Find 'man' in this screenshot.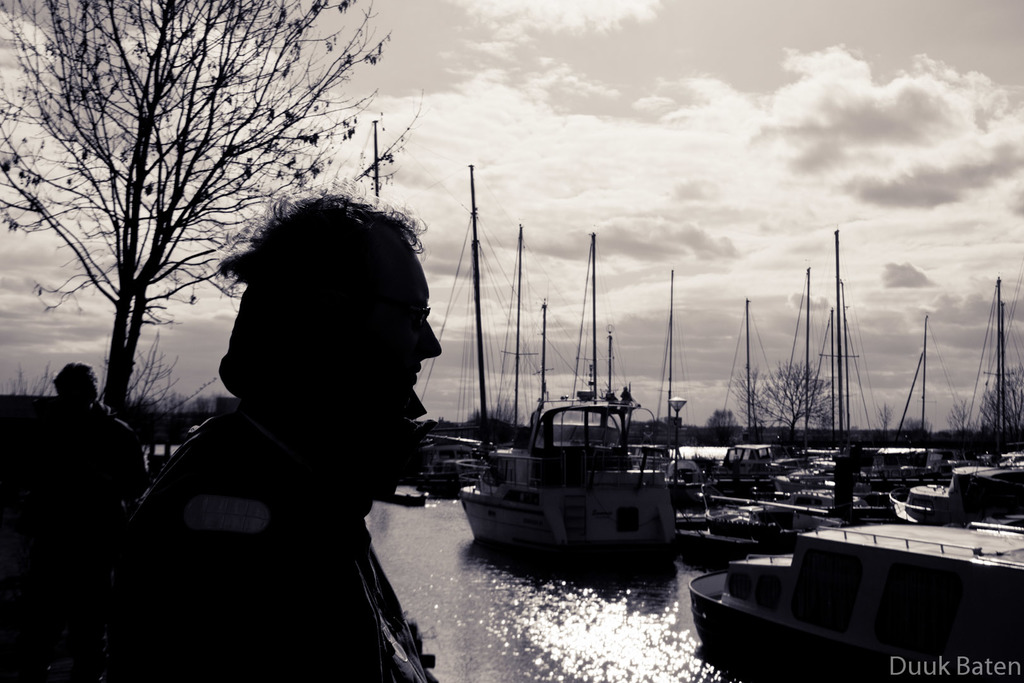
The bounding box for 'man' is BBox(111, 195, 481, 675).
